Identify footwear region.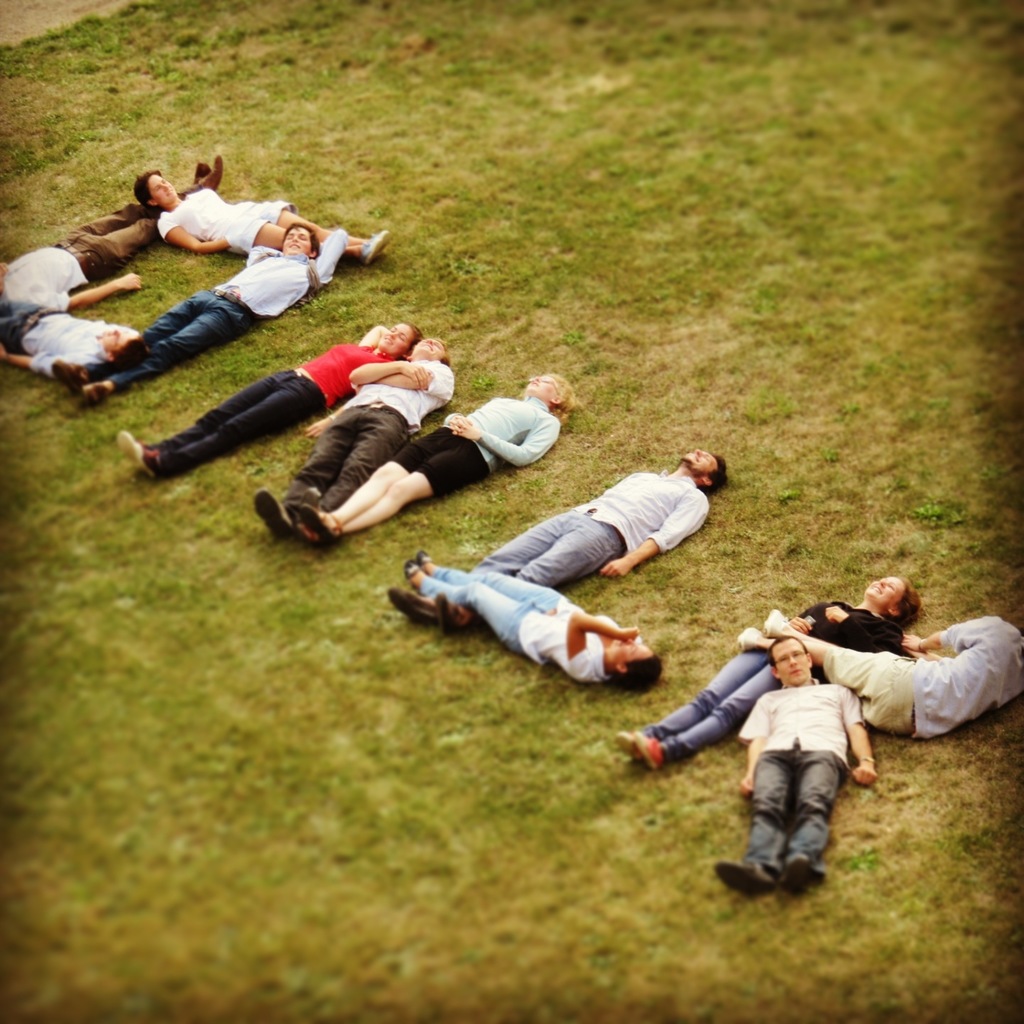
Region: Rect(199, 154, 227, 191).
